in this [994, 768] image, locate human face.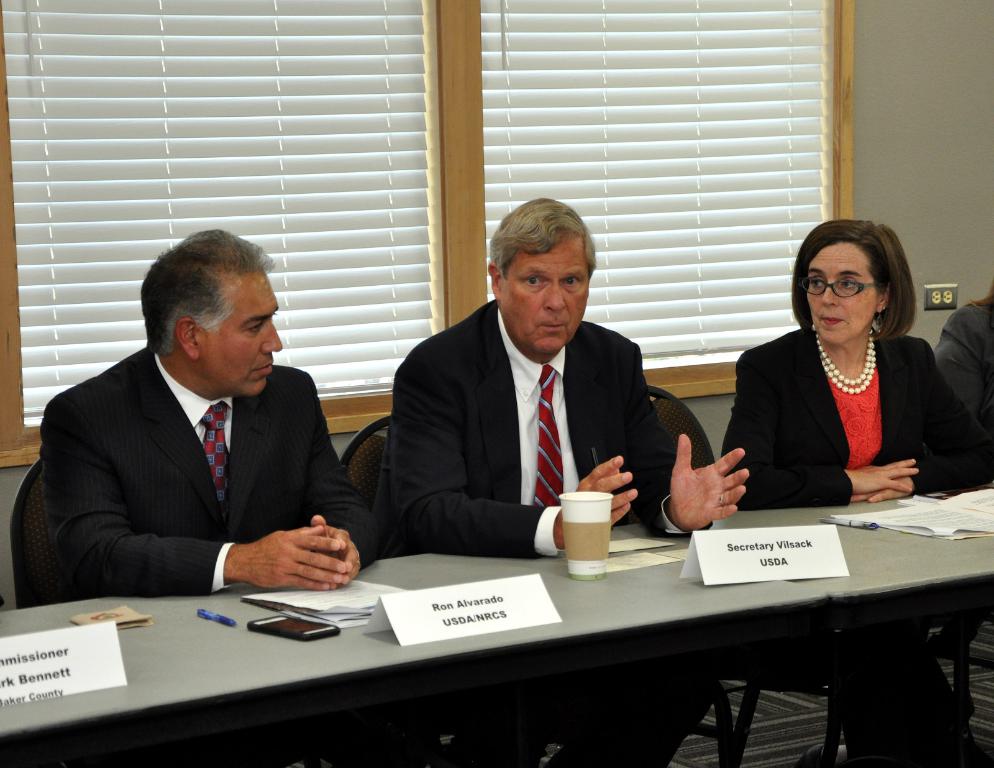
Bounding box: (left=503, top=234, right=591, bottom=356).
